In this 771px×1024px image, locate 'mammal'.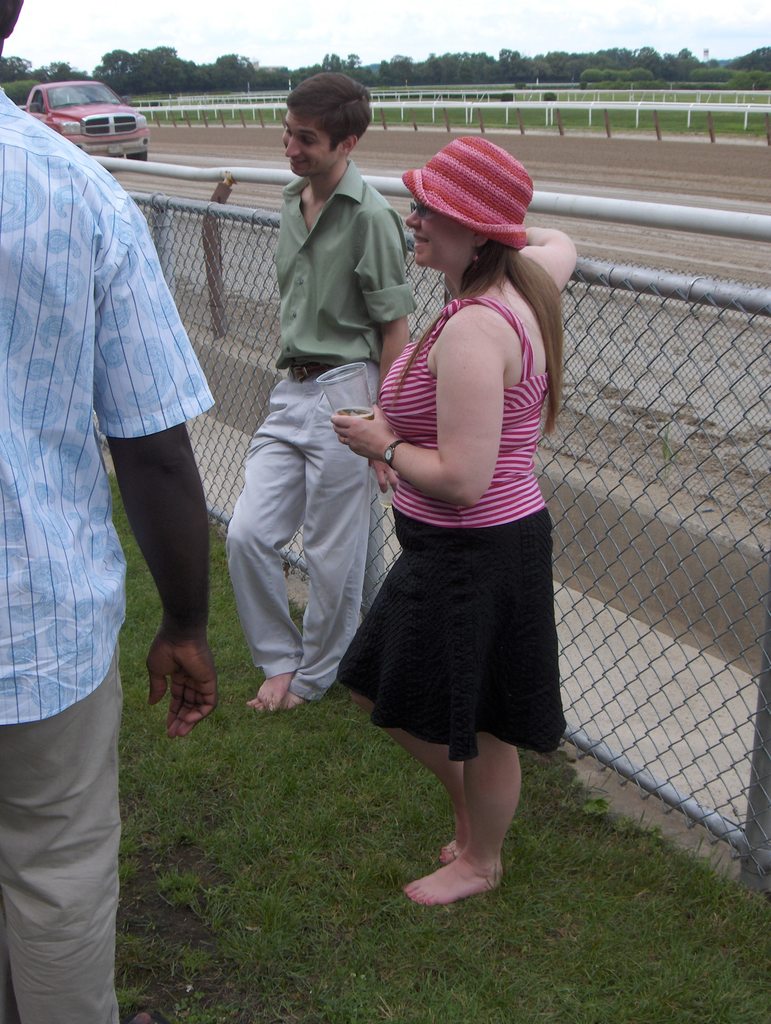
Bounding box: (0, 0, 218, 1023).
